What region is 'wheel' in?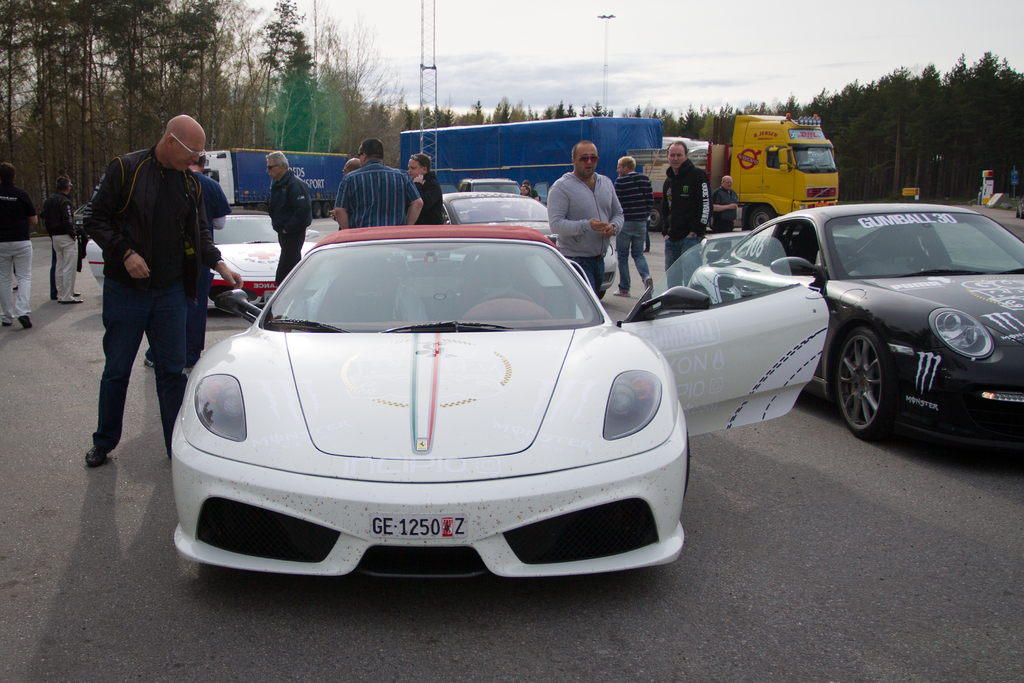
select_region(837, 314, 923, 445).
